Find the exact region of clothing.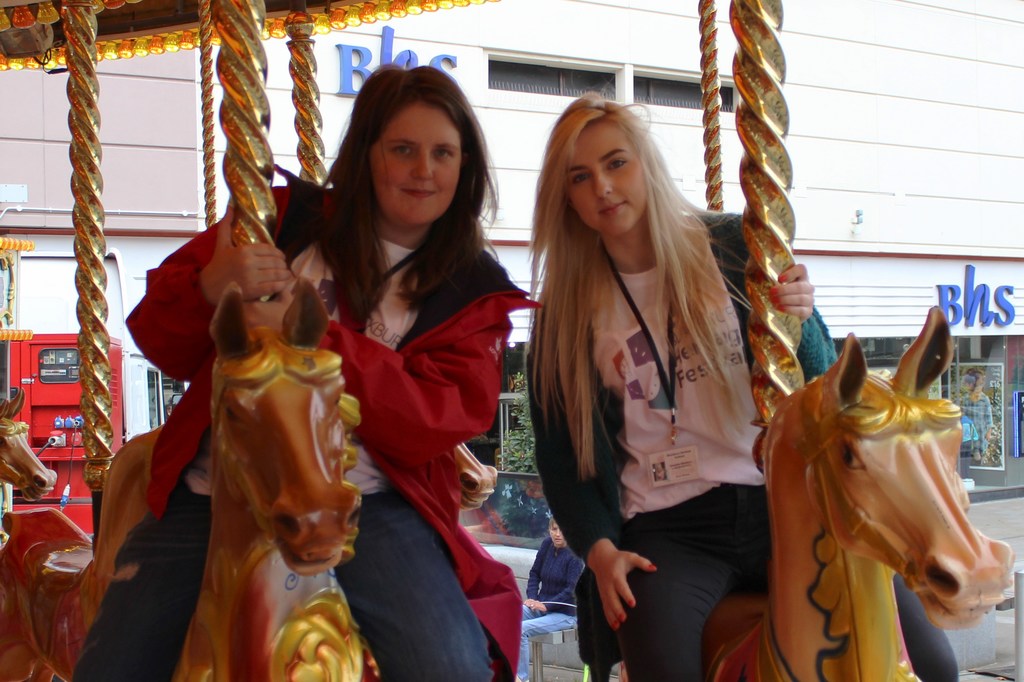
Exact region: (left=74, top=178, right=546, bottom=681).
